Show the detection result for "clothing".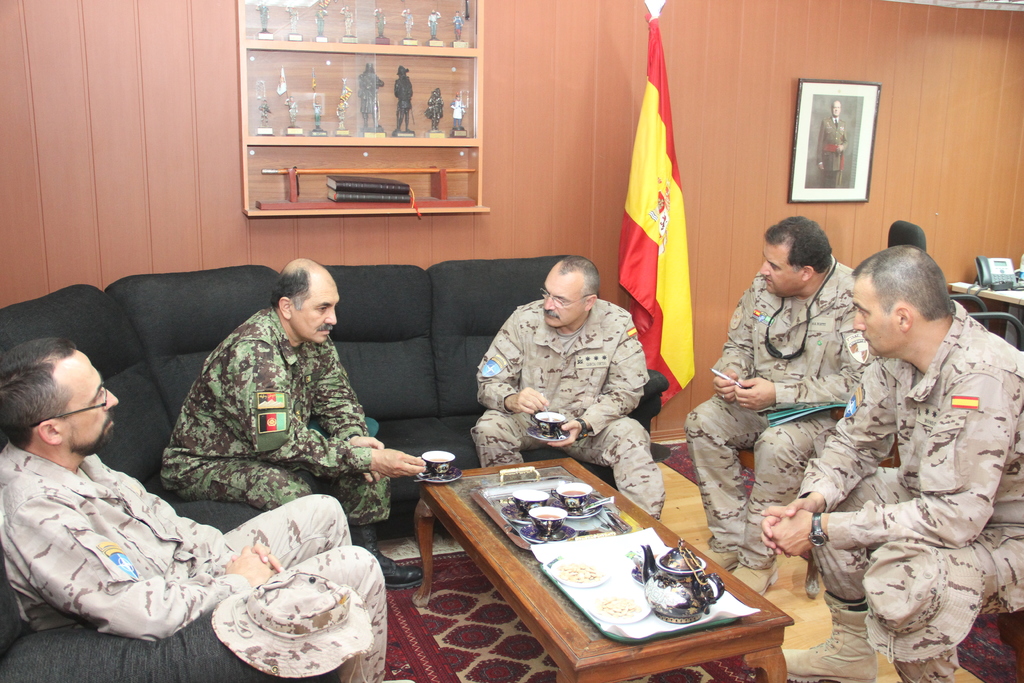
detection(800, 287, 1007, 642).
